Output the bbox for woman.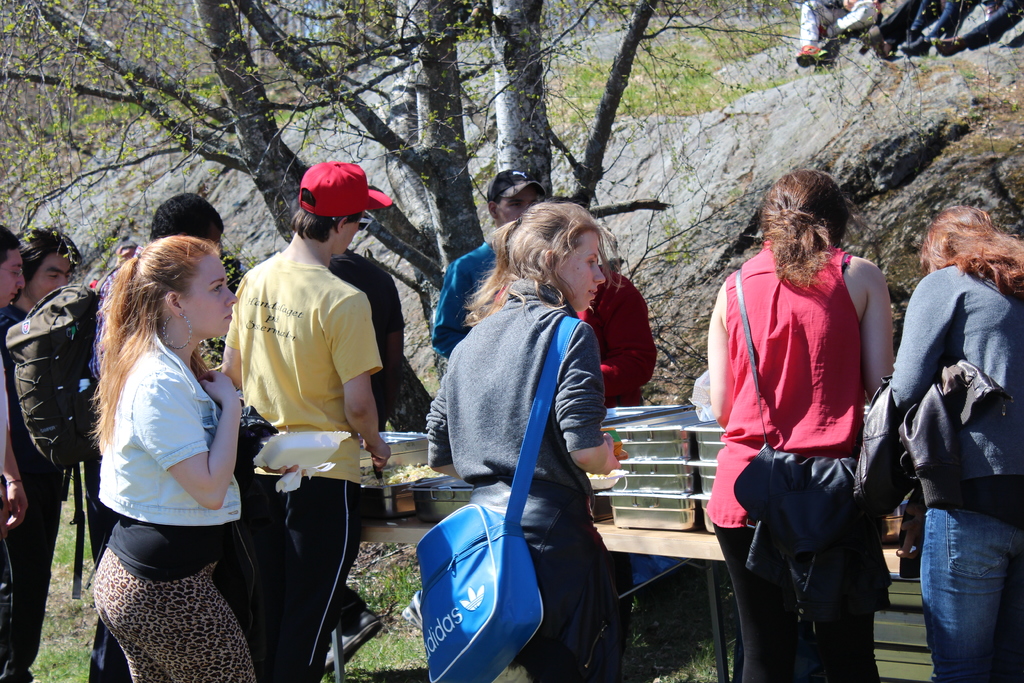
[704,167,890,682].
